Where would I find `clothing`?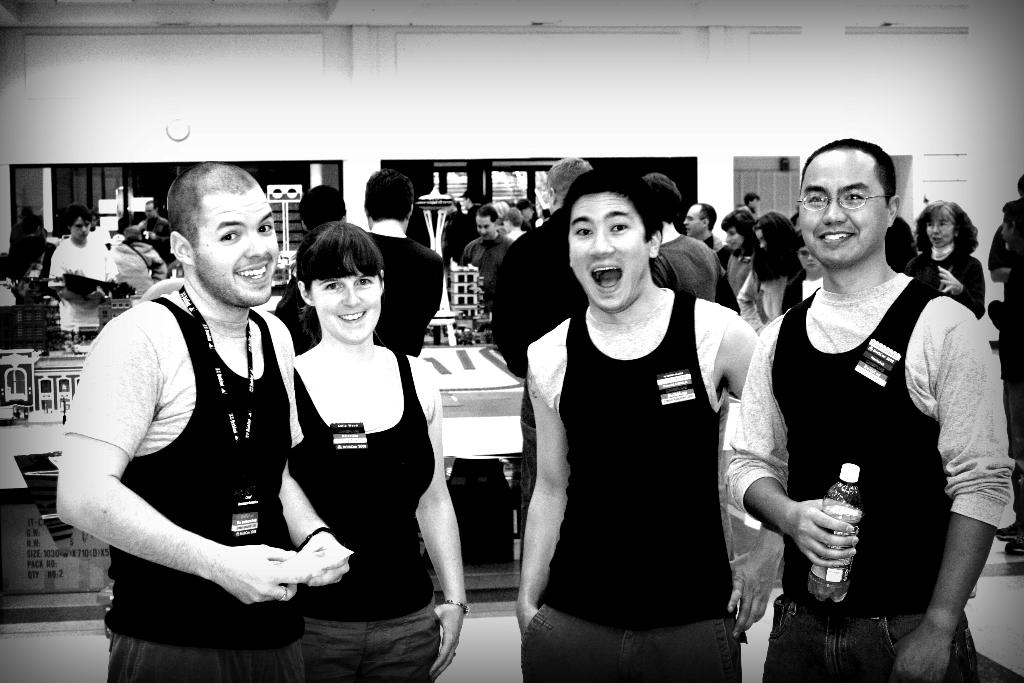
At {"x1": 77, "y1": 240, "x2": 312, "y2": 655}.
